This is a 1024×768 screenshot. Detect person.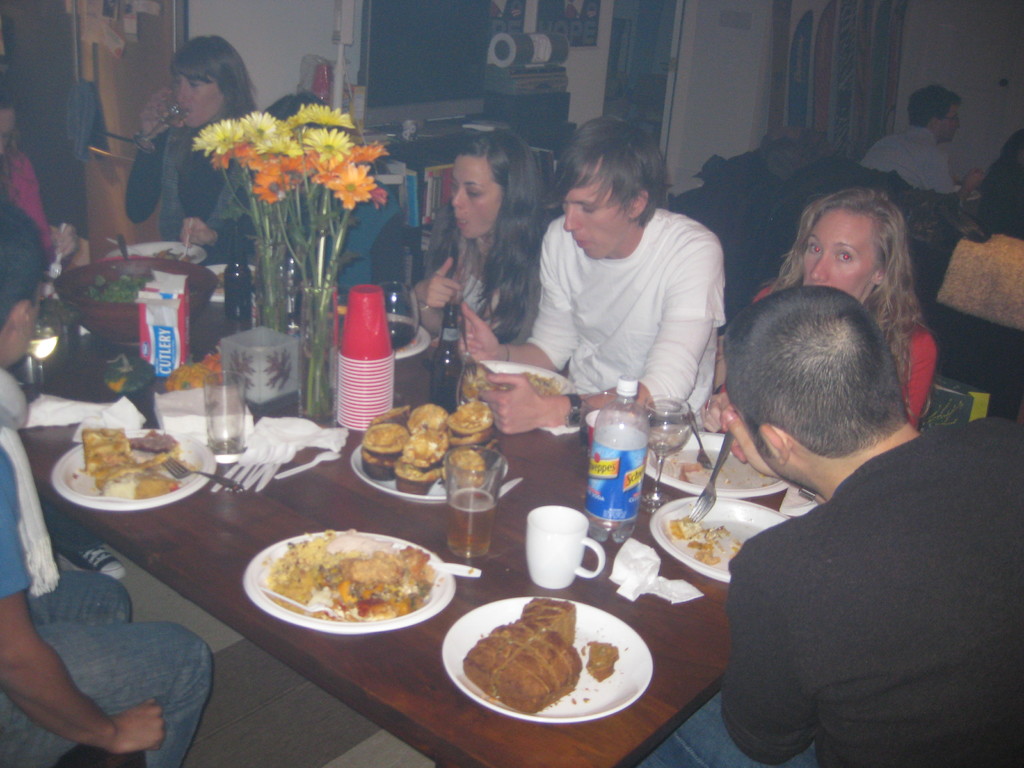
rect(0, 98, 88, 276).
